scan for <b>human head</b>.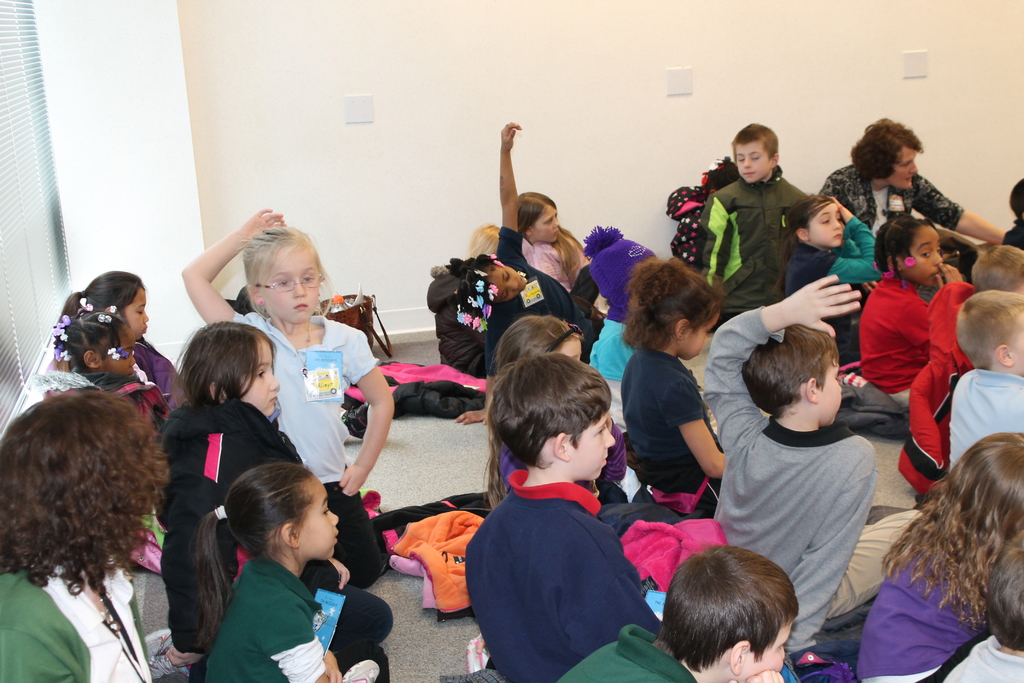
Scan result: [x1=973, y1=246, x2=1023, y2=292].
